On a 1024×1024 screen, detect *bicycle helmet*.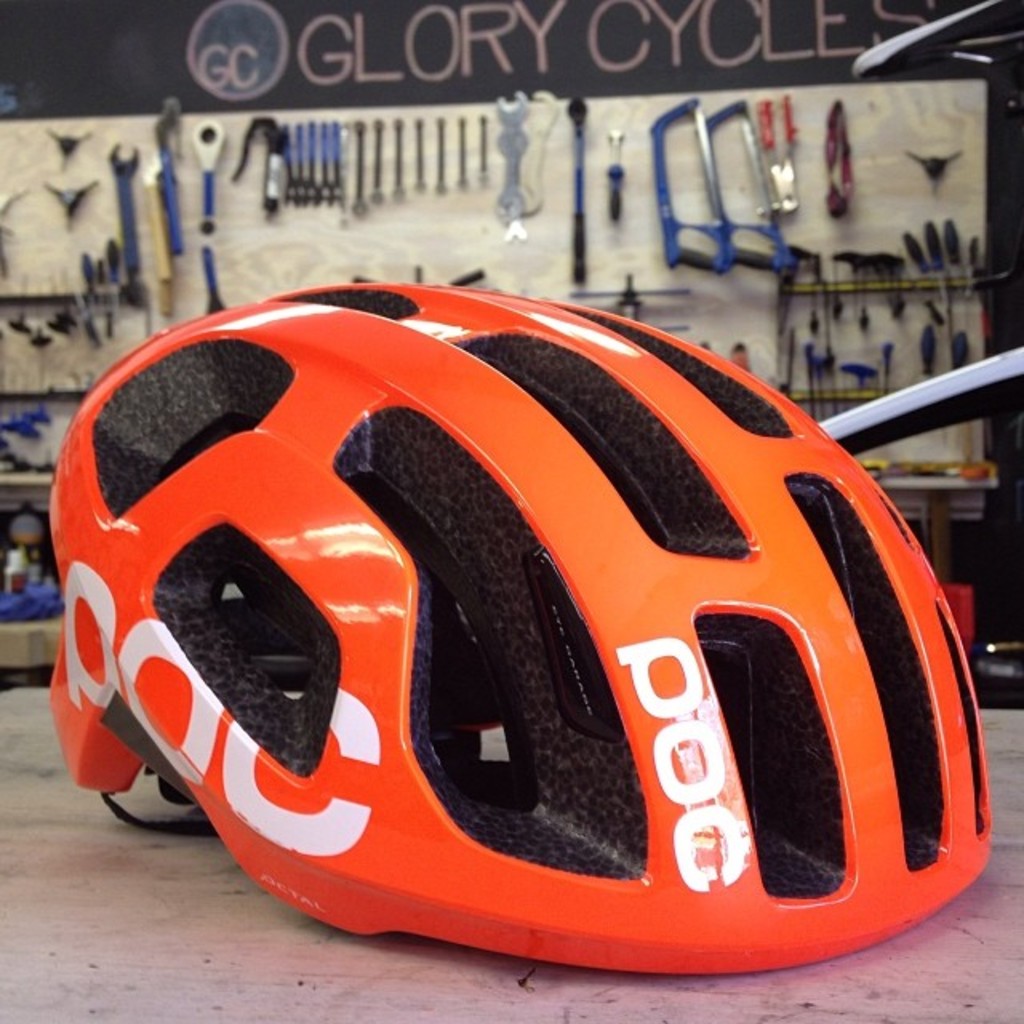
BBox(34, 302, 1006, 989).
